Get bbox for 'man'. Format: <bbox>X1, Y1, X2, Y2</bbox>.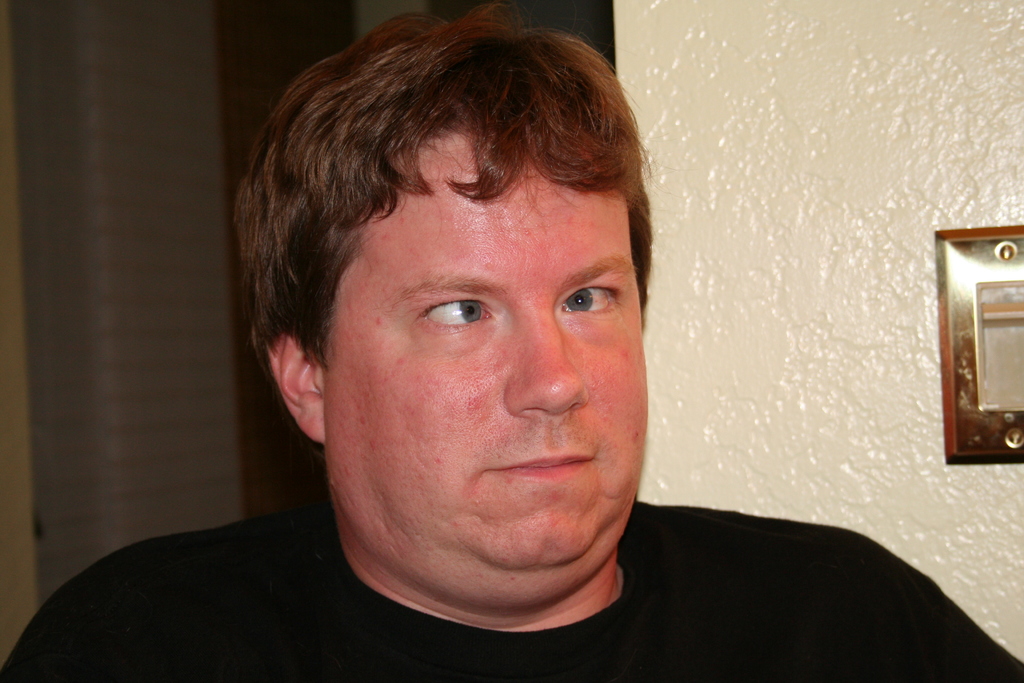
<bbox>0, 8, 1023, 682</bbox>.
